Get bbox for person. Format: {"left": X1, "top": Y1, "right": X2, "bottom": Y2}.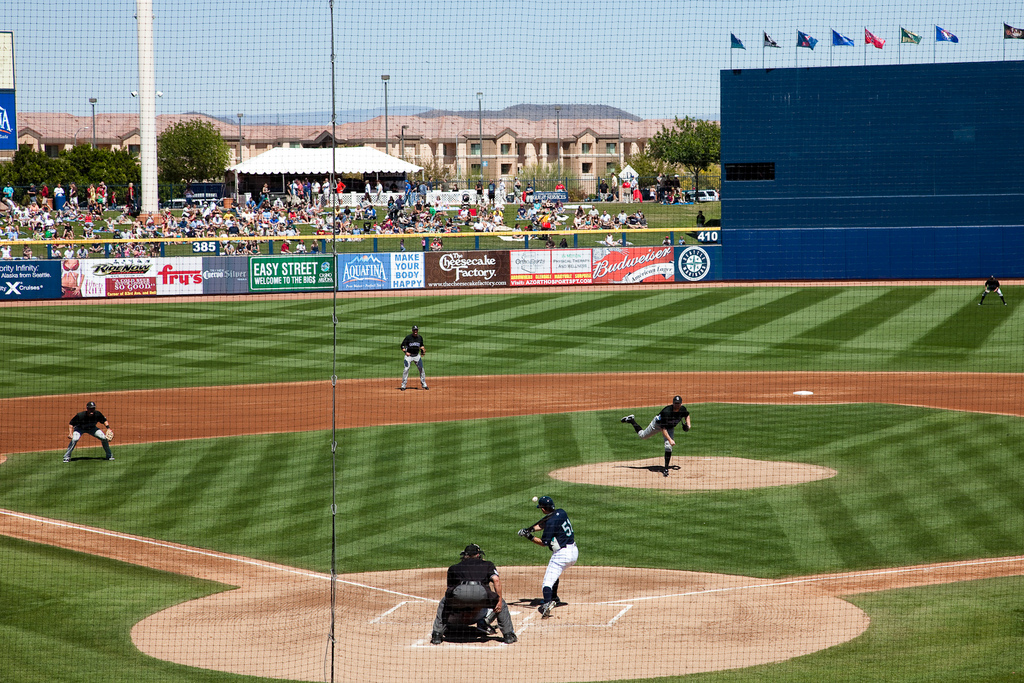
{"left": 61, "top": 400, "right": 113, "bottom": 463}.
